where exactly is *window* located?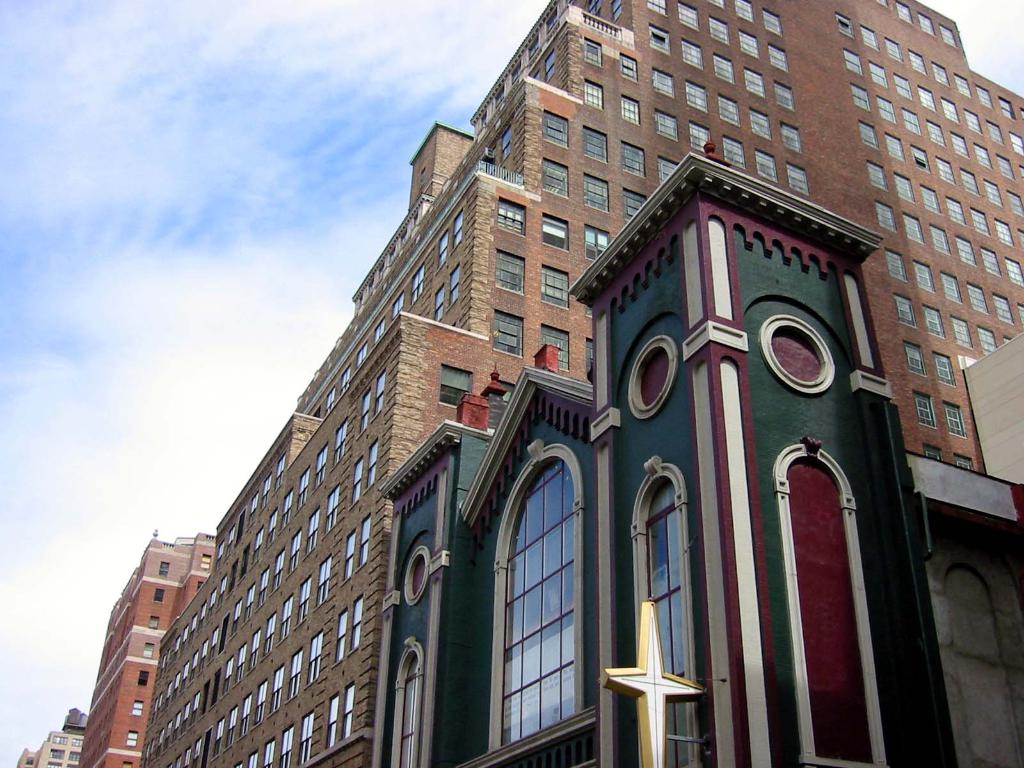
Its bounding box is bbox(333, 606, 349, 667).
